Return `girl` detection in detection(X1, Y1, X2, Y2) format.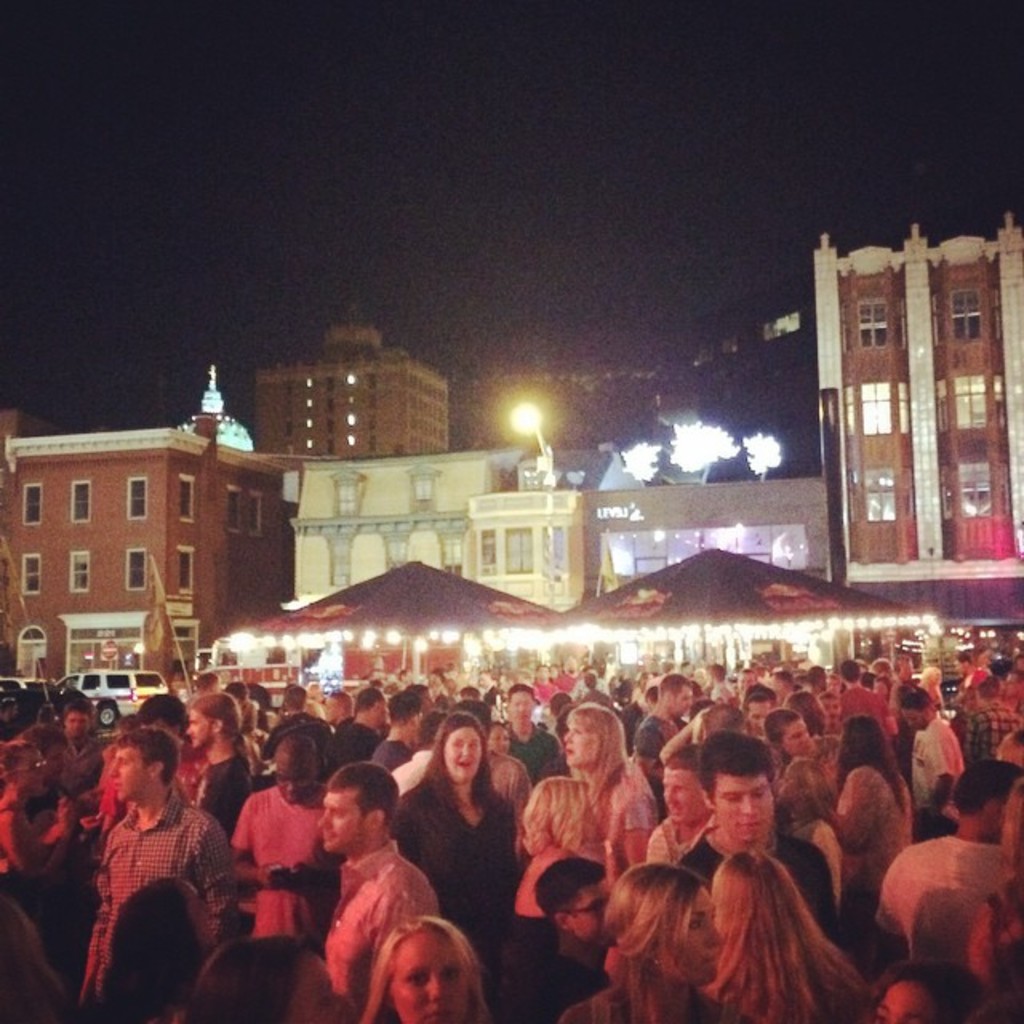
detection(357, 922, 488, 1022).
